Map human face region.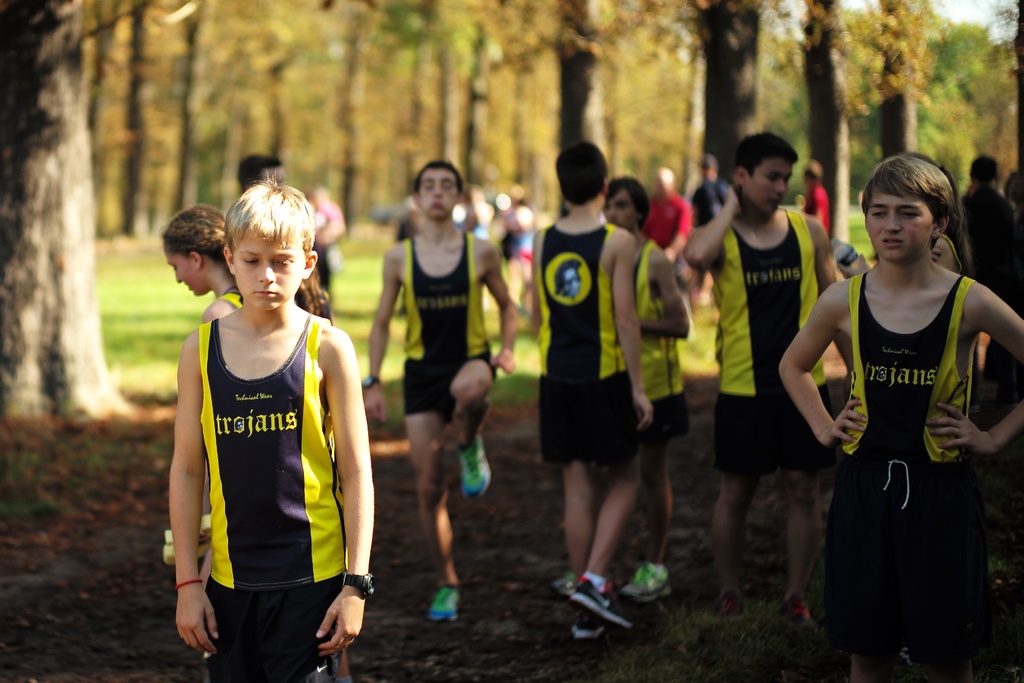
Mapped to crop(230, 227, 307, 311).
